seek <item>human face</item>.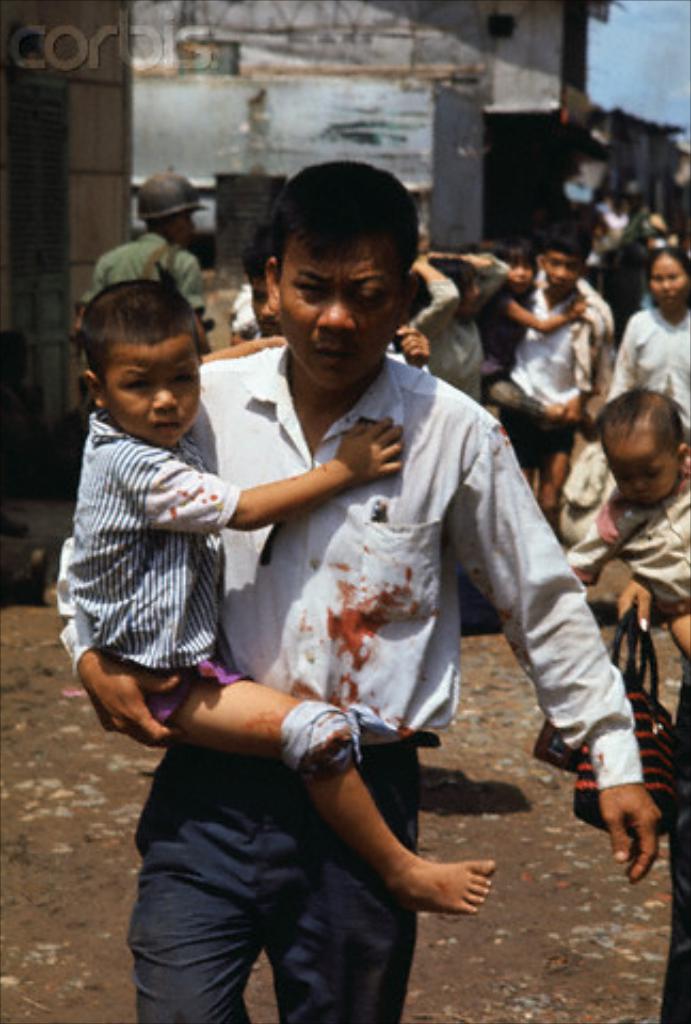
select_region(105, 333, 198, 446).
